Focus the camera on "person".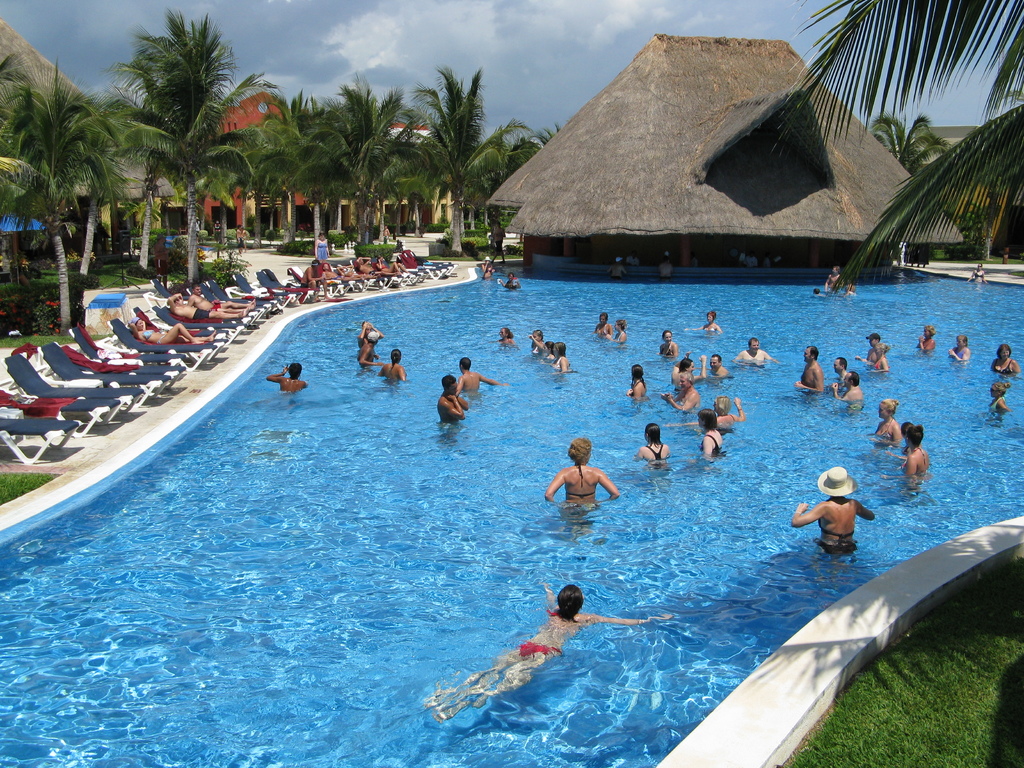
Focus region: bbox=[908, 326, 936, 362].
